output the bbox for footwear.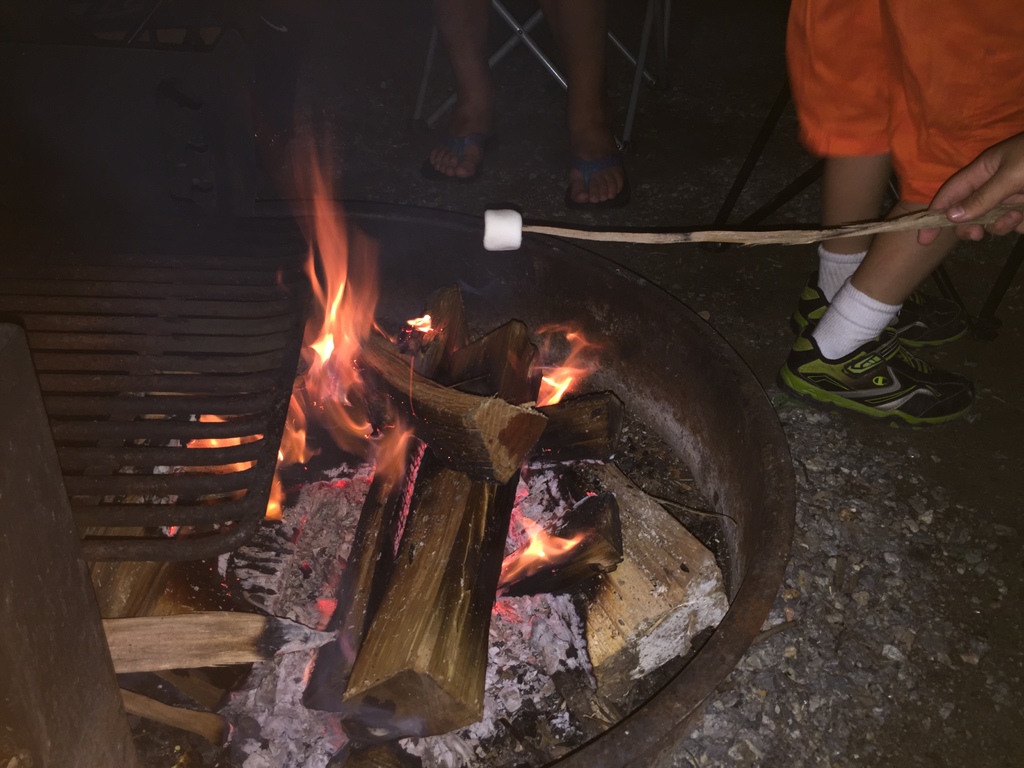
Rect(419, 134, 490, 185).
